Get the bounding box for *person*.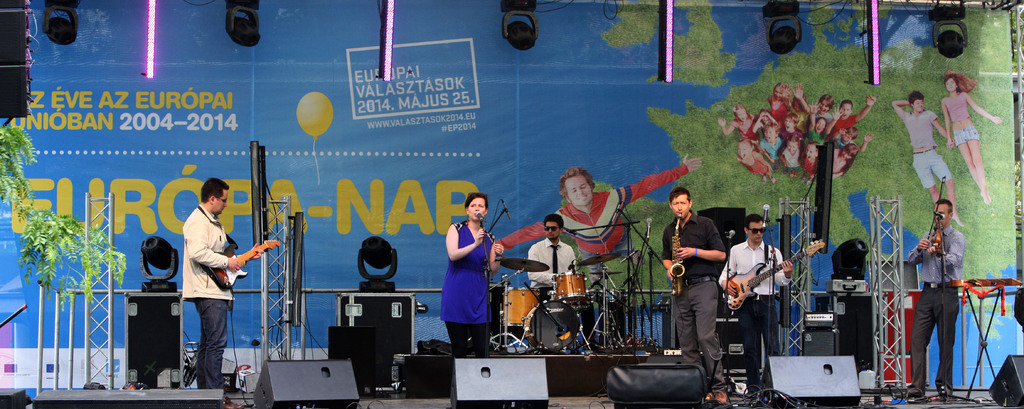
{"x1": 896, "y1": 92, "x2": 954, "y2": 201}.
